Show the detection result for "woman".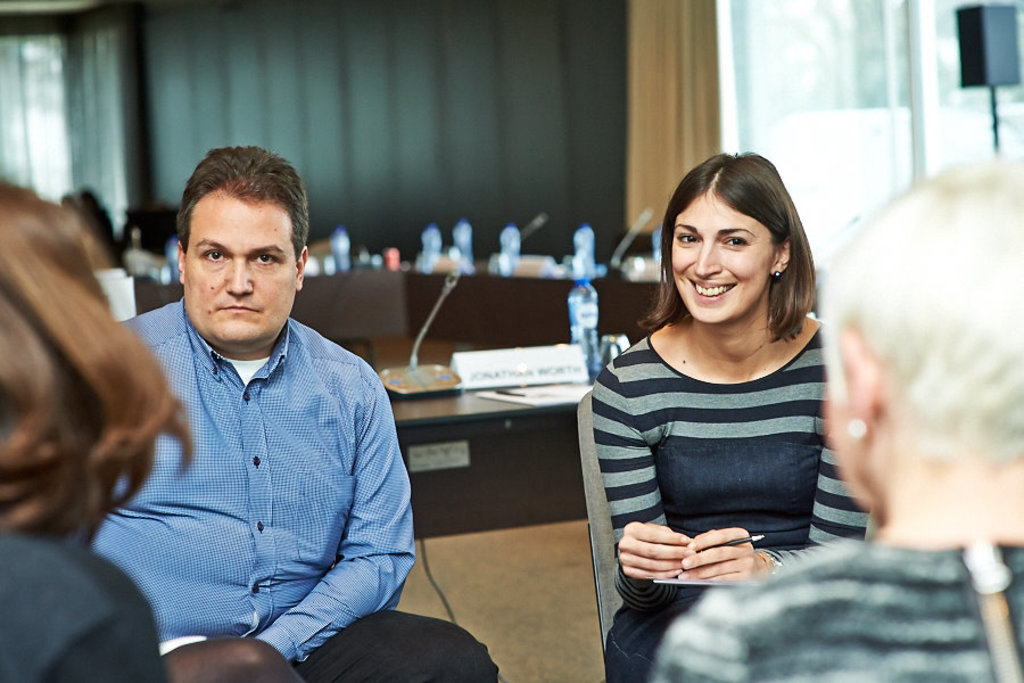
box=[646, 153, 1023, 682].
